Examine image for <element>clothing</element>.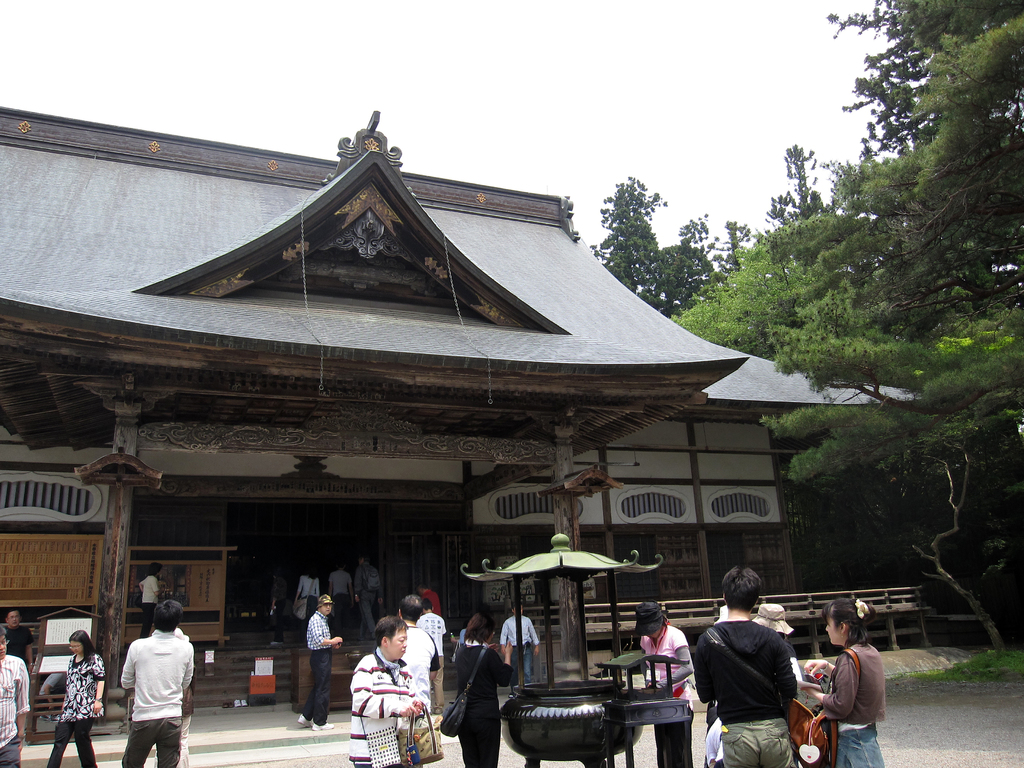
Examination result: (640,623,700,710).
